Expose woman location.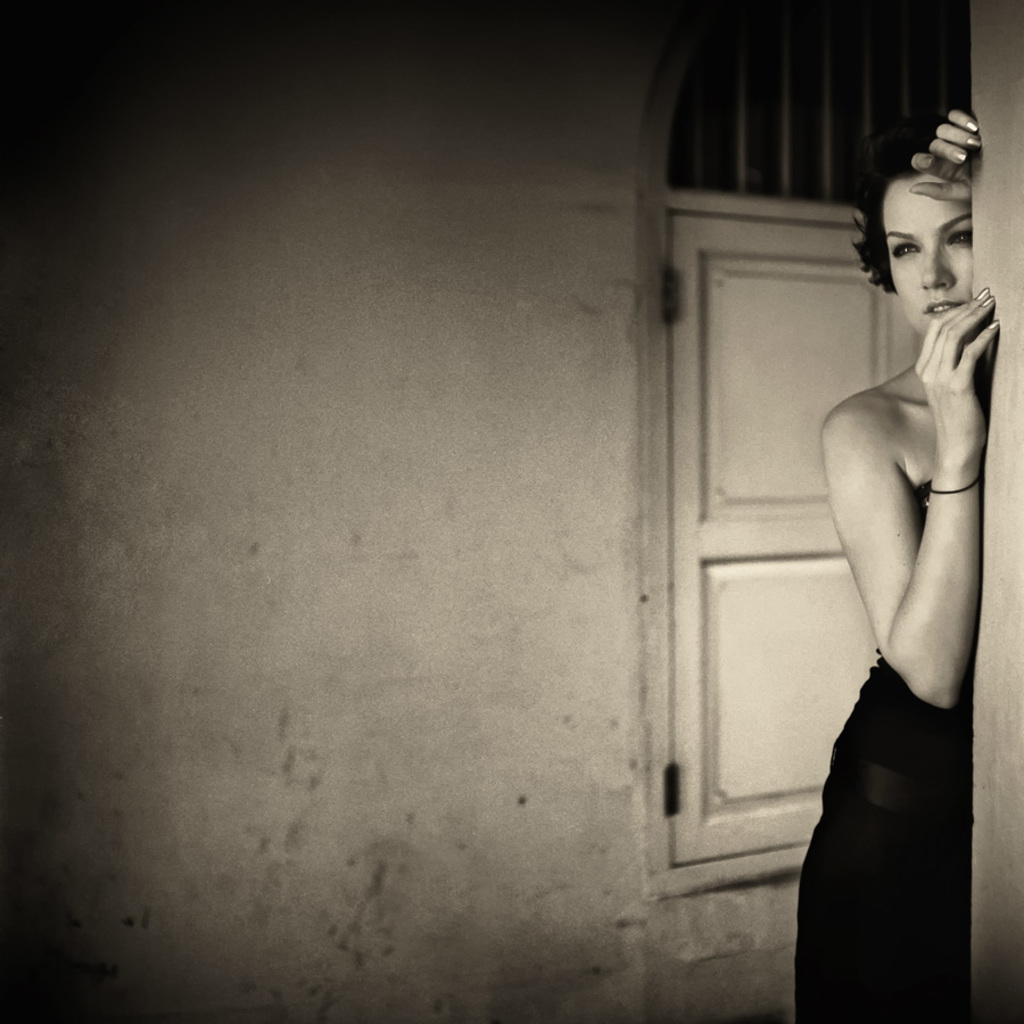
Exposed at crop(787, 67, 1011, 1011).
